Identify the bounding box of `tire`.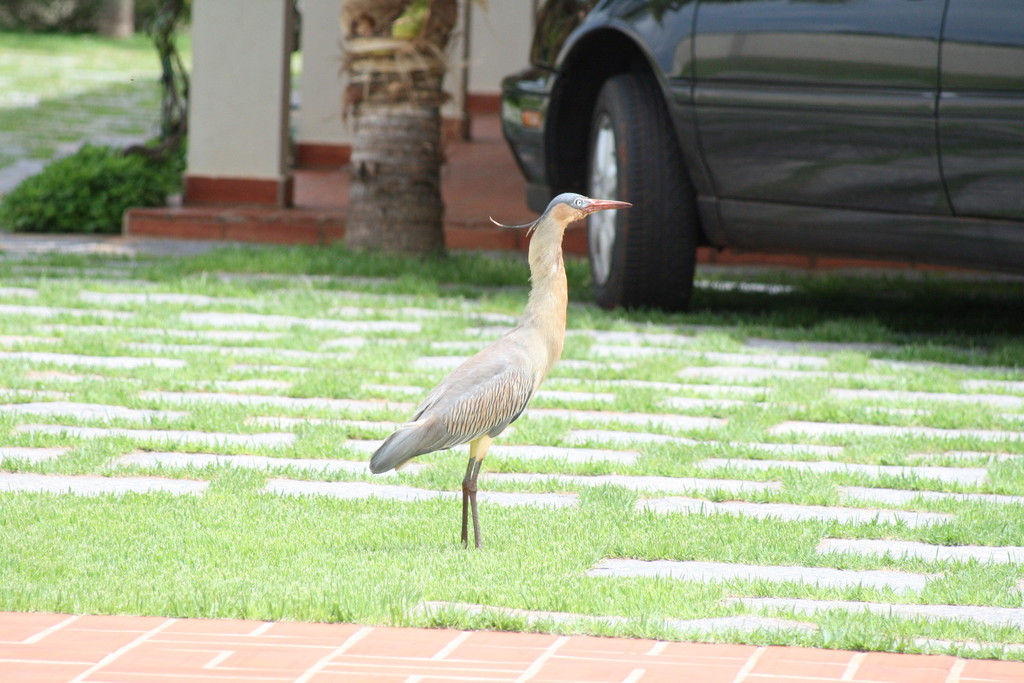
detection(582, 58, 698, 307).
